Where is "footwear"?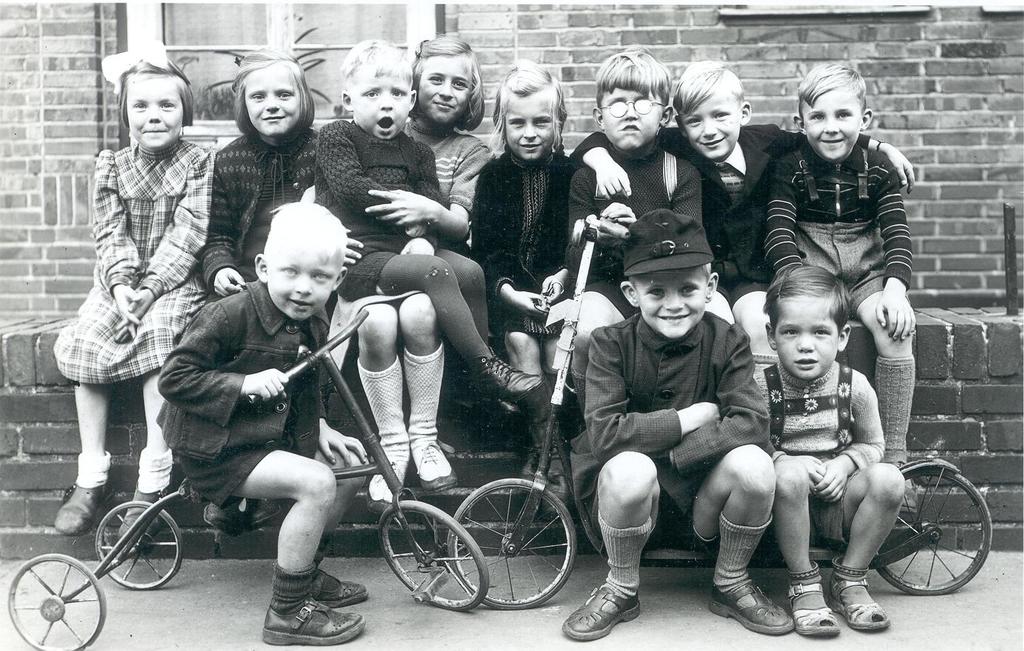
box=[536, 444, 570, 515].
